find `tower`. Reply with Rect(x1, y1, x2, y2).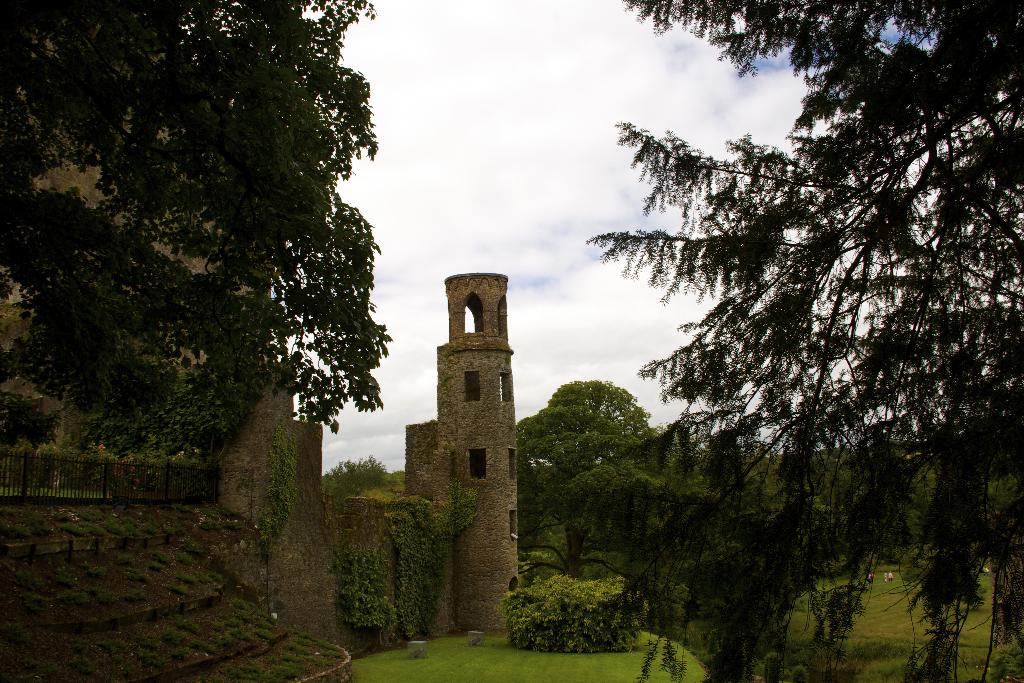
Rect(369, 233, 549, 639).
